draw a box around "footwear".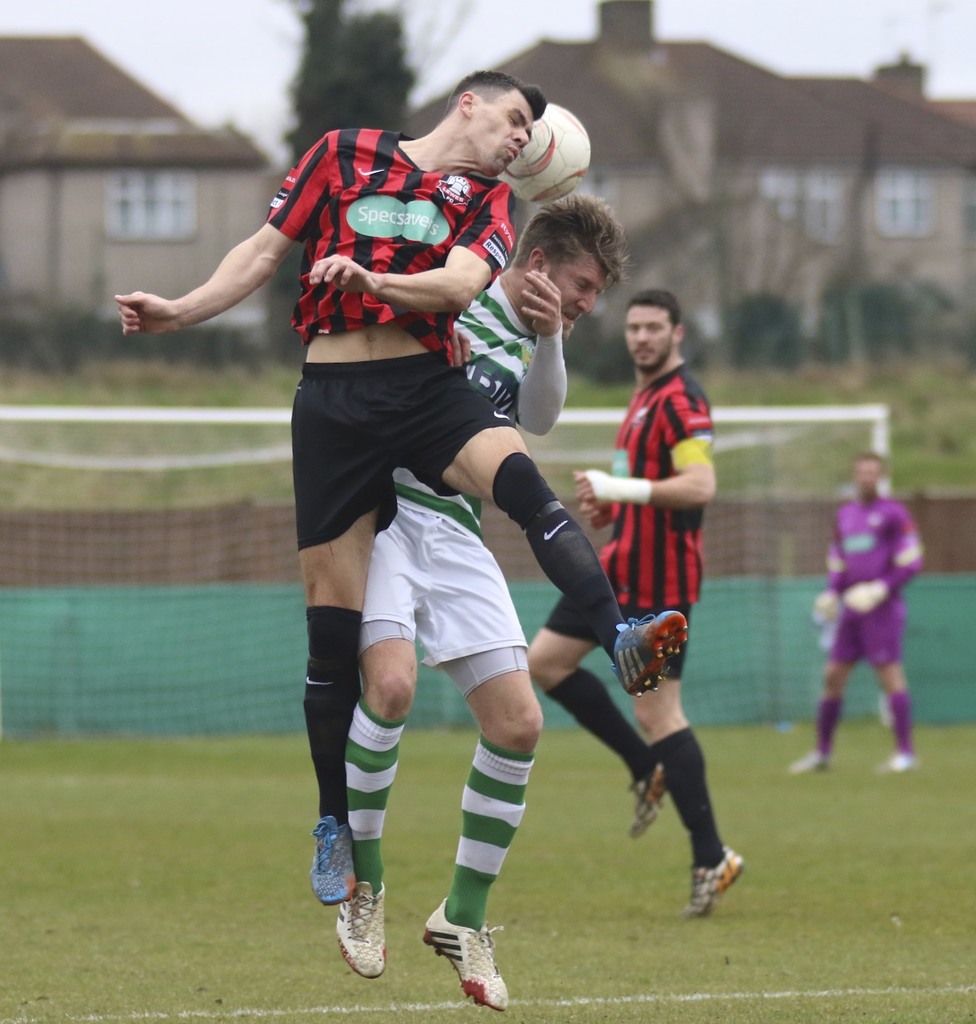
x1=306 y1=811 x2=363 y2=910.
